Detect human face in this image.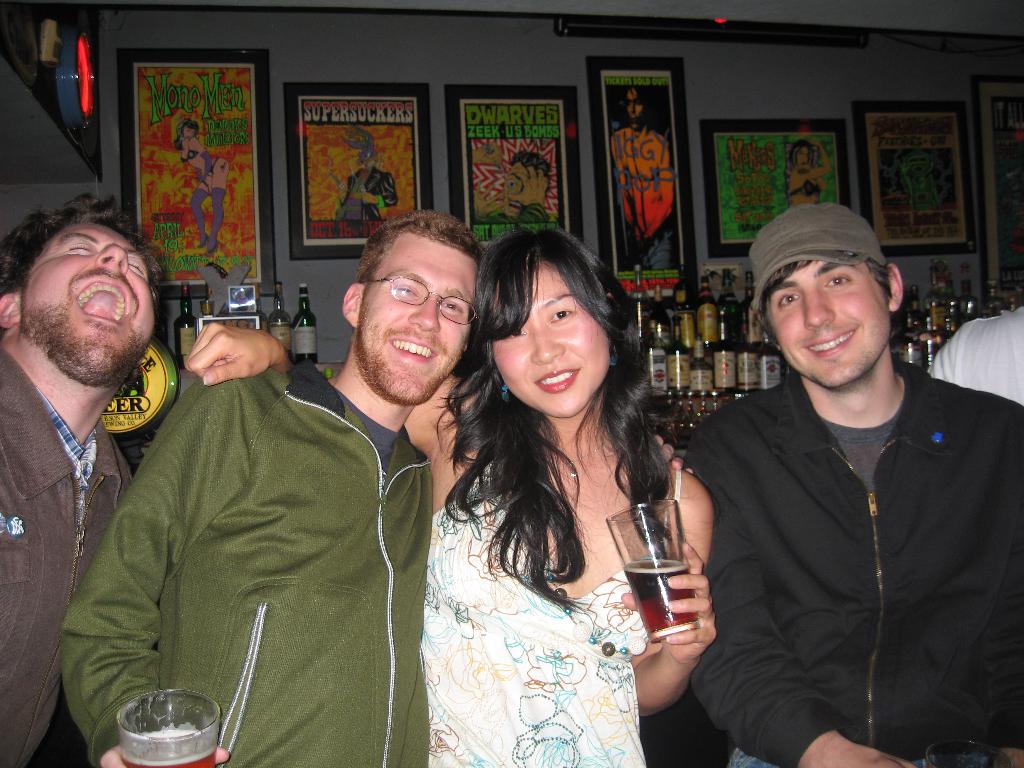
Detection: 626:90:648:125.
